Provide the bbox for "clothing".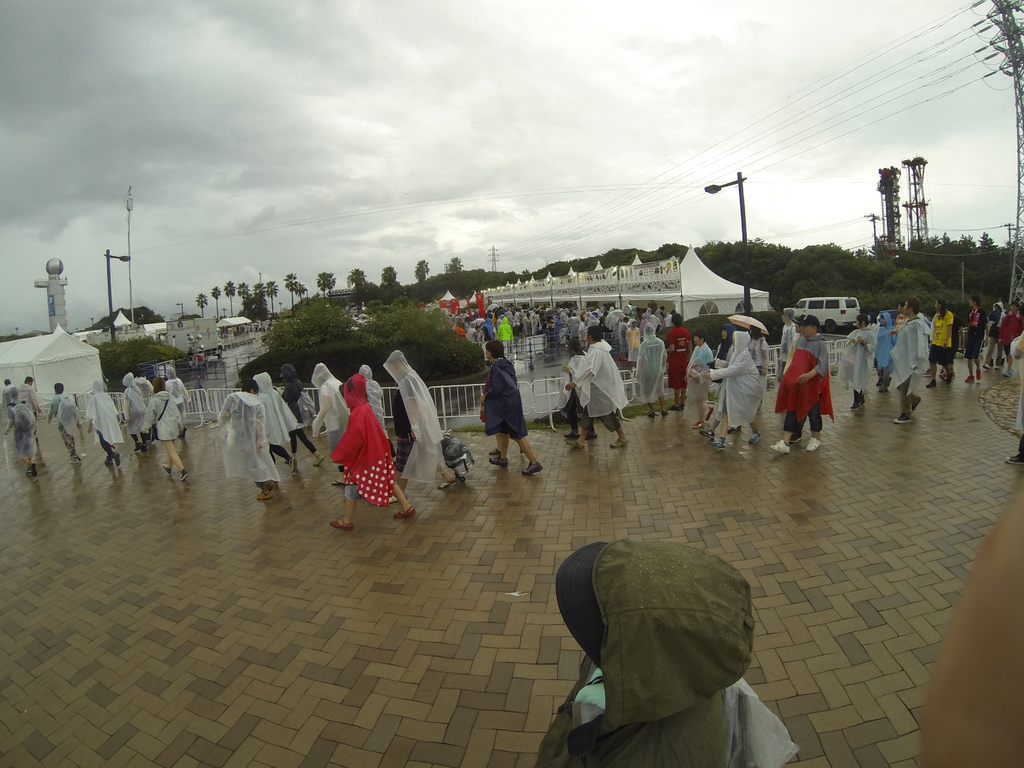
{"x1": 773, "y1": 326, "x2": 837, "y2": 427}.
